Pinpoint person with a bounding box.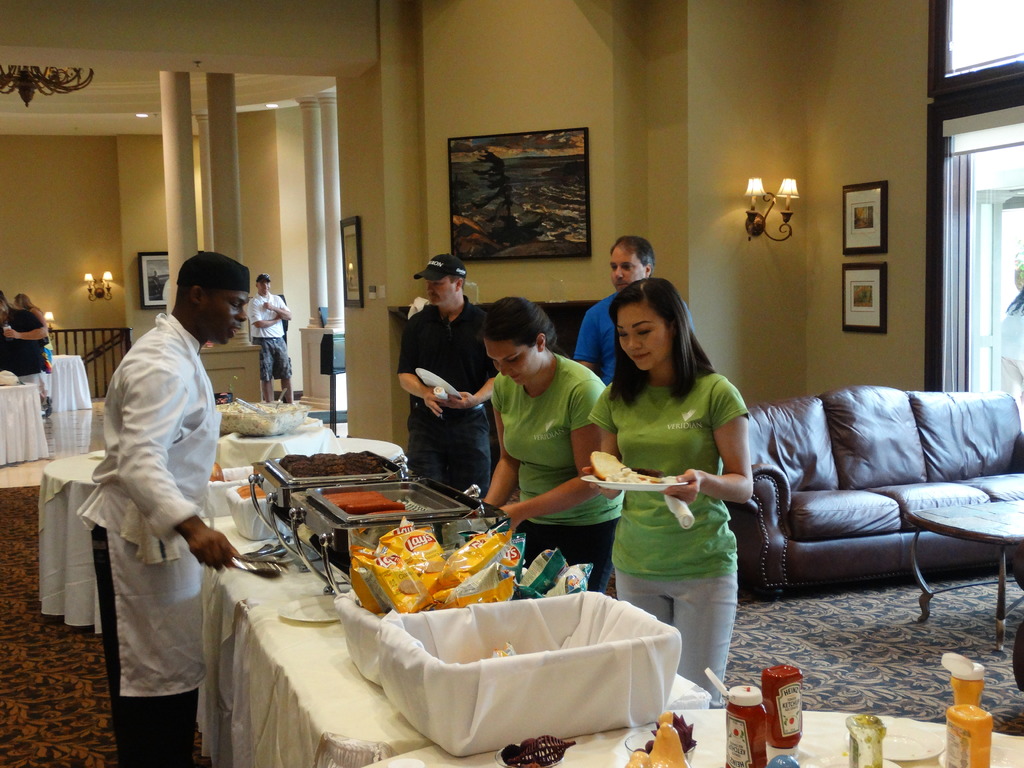
region(246, 273, 296, 404).
